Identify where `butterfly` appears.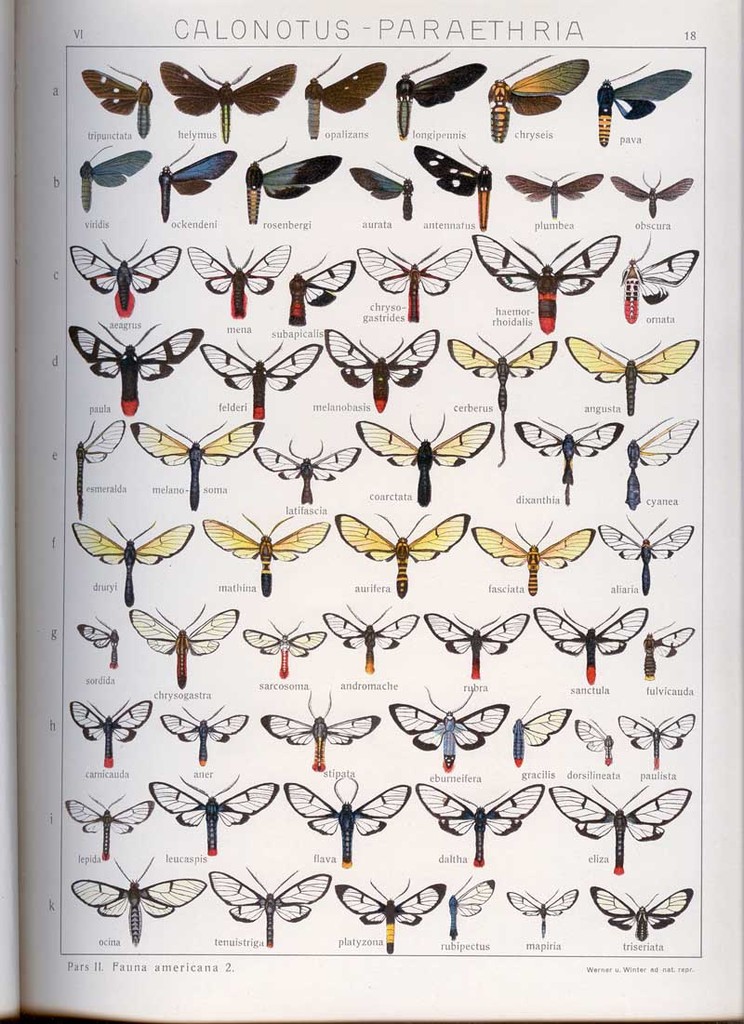
Appears at <region>619, 707, 694, 765</region>.
